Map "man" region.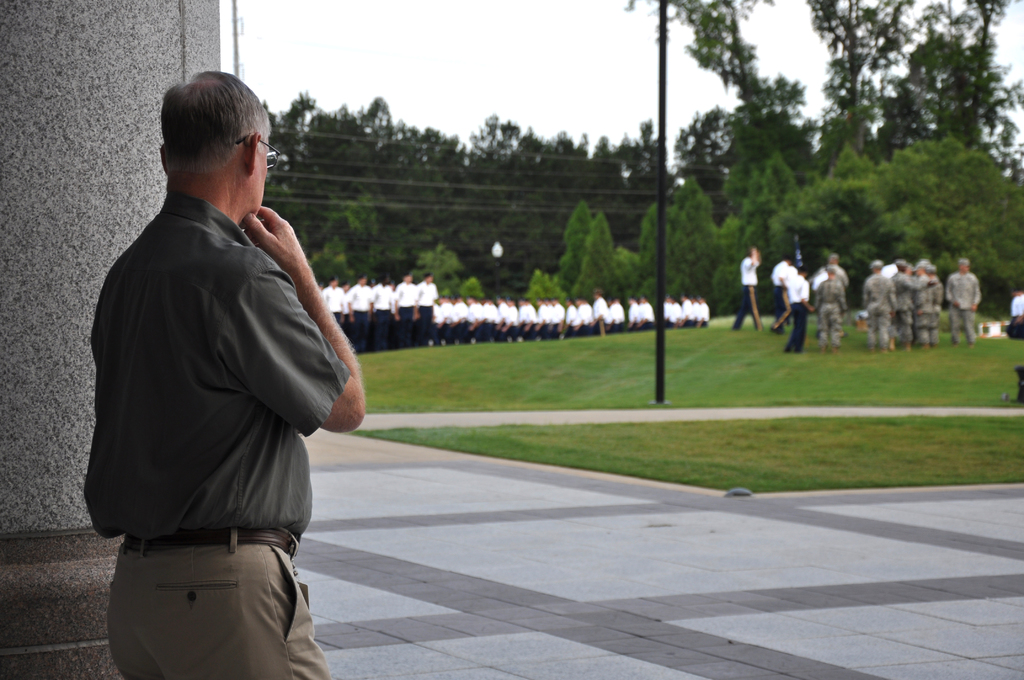
Mapped to <region>929, 263, 940, 337</region>.
